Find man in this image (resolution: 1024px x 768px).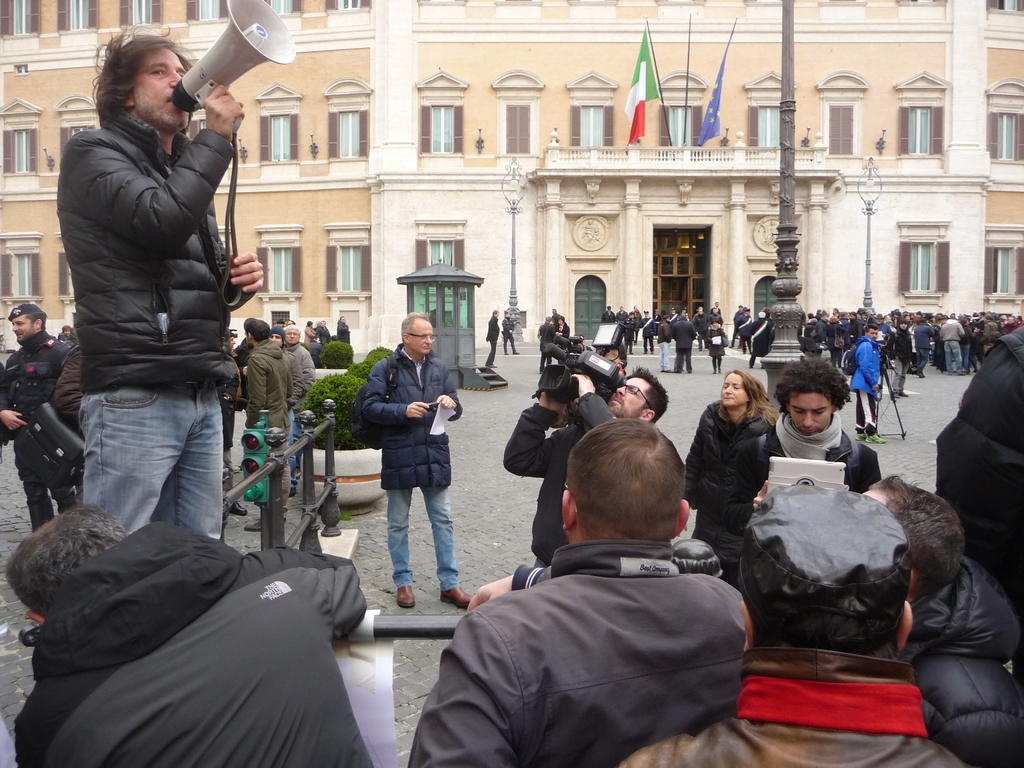
box=[691, 305, 706, 321].
